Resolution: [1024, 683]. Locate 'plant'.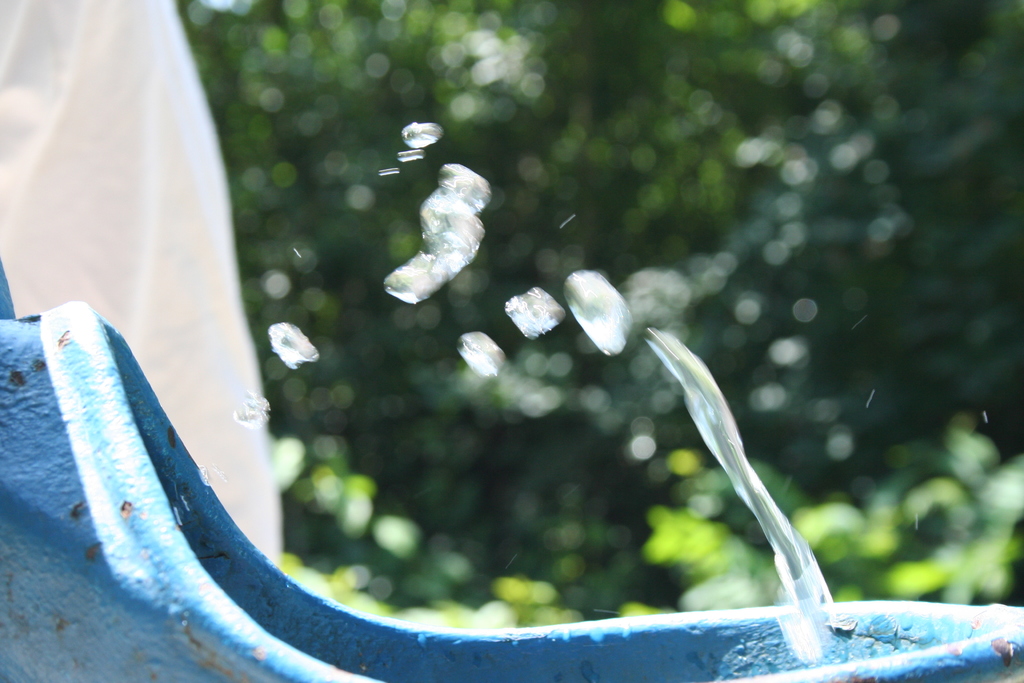
(262,412,1023,630).
